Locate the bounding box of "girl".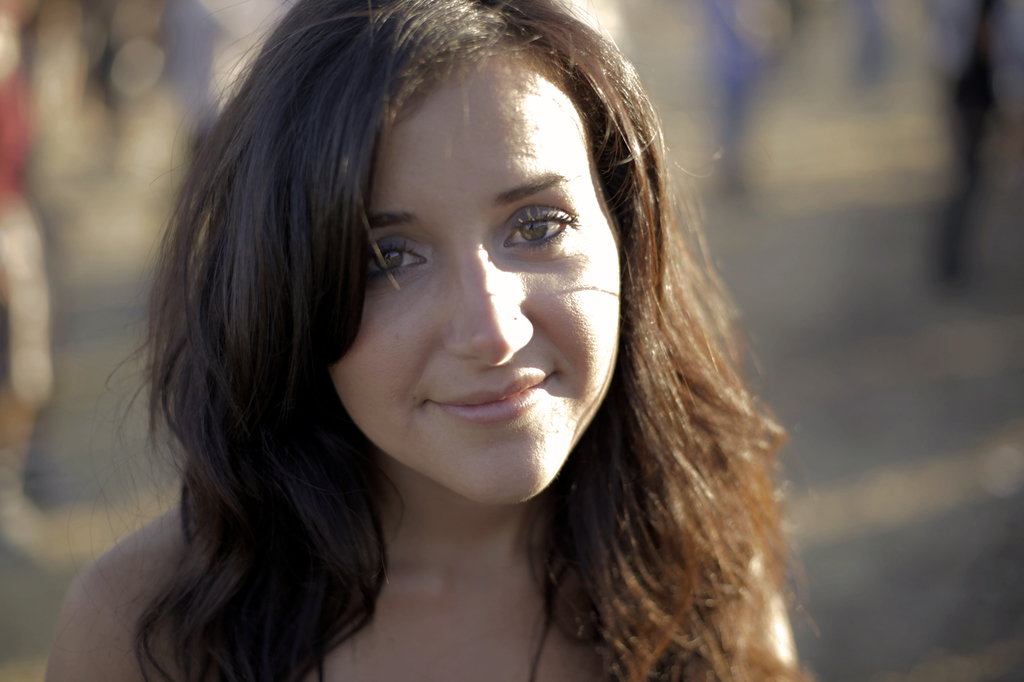
Bounding box: box=[43, 0, 796, 681].
